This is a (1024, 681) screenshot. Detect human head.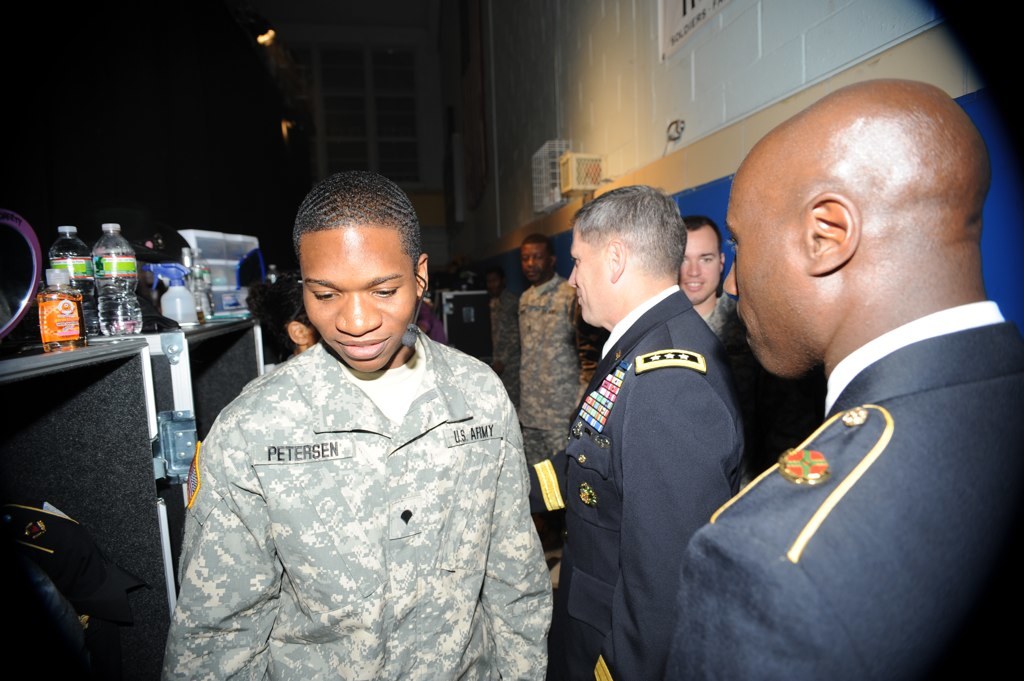
box=[679, 214, 727, 308].
